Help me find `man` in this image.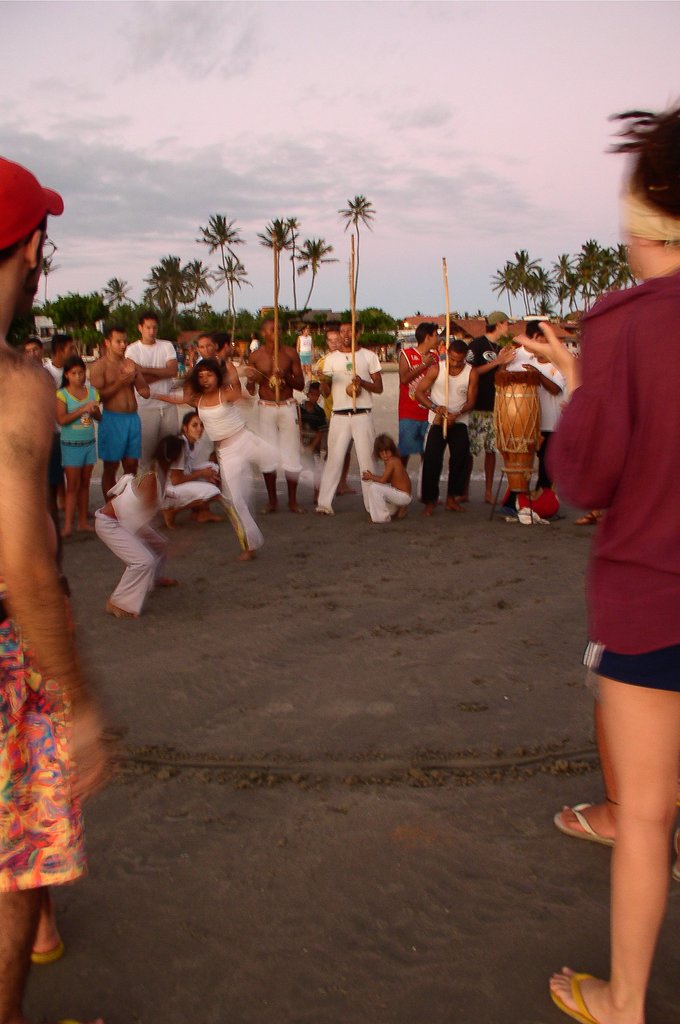
Found it: <box>139,311,187,465</box>.
